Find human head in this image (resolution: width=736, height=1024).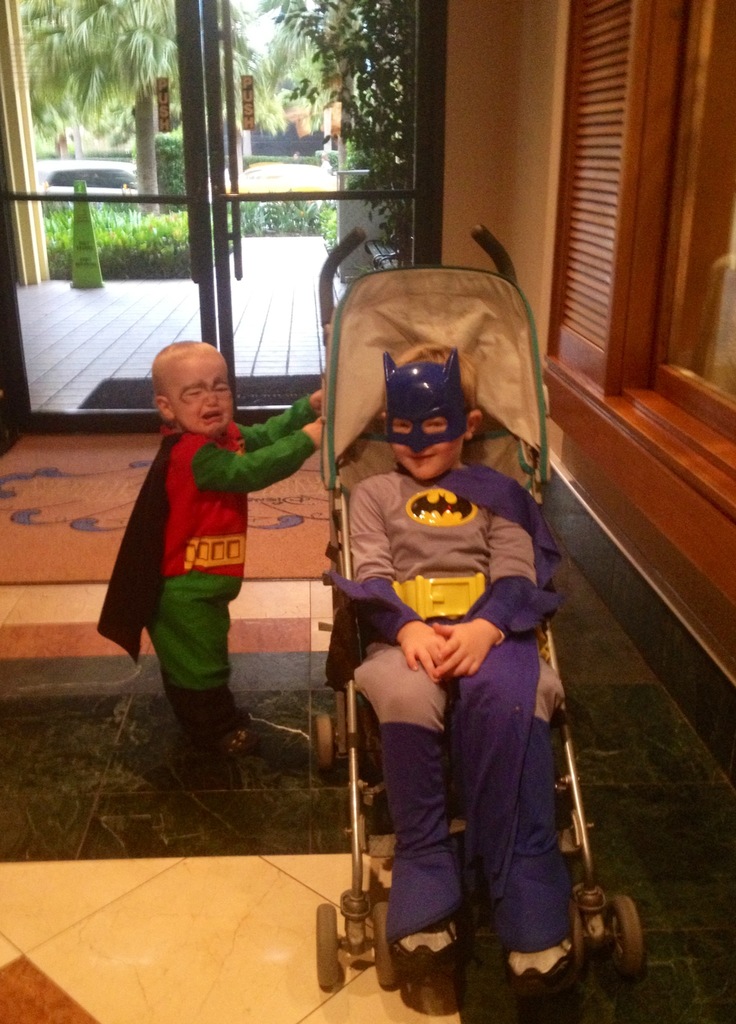
box=[381, 363, 481, 481].
